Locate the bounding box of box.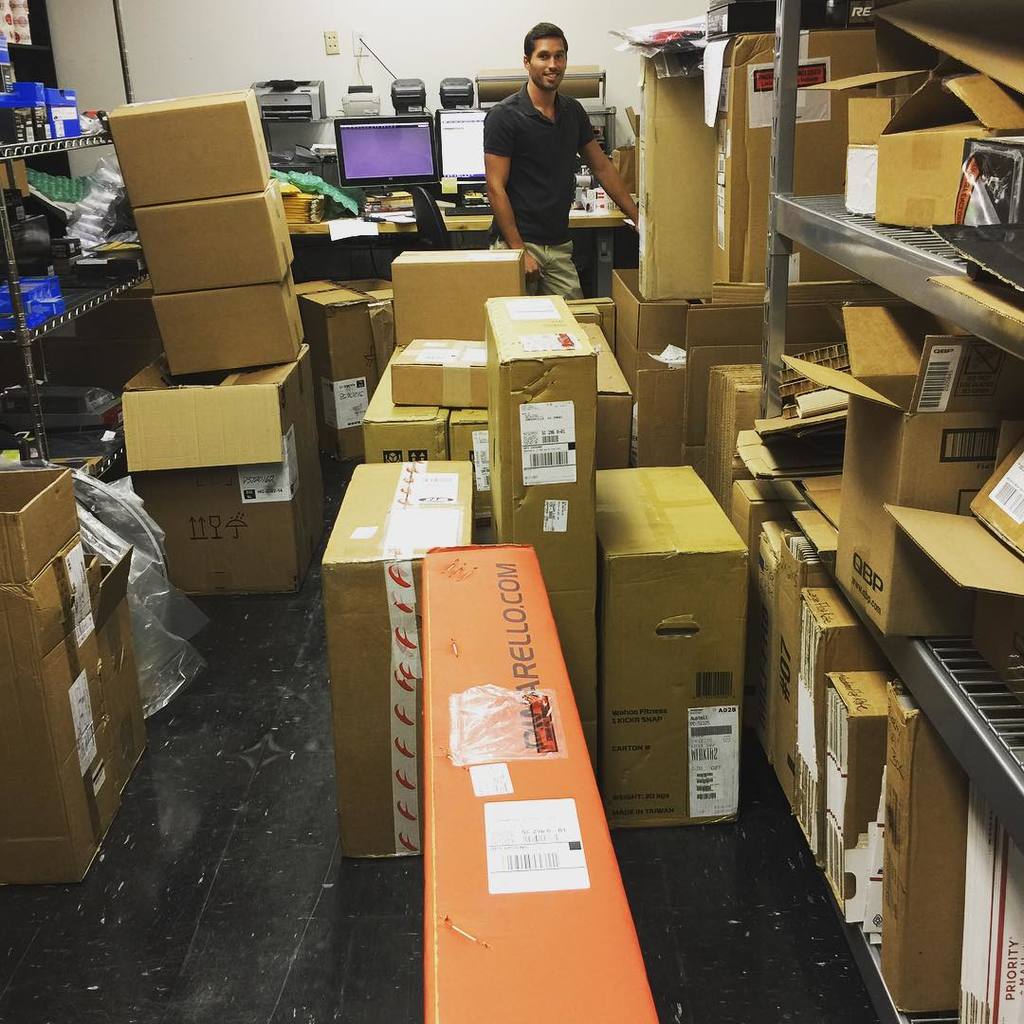
Bounding box: {"left": 635, "top": 44, "right": 731, "bottom": 309}.
